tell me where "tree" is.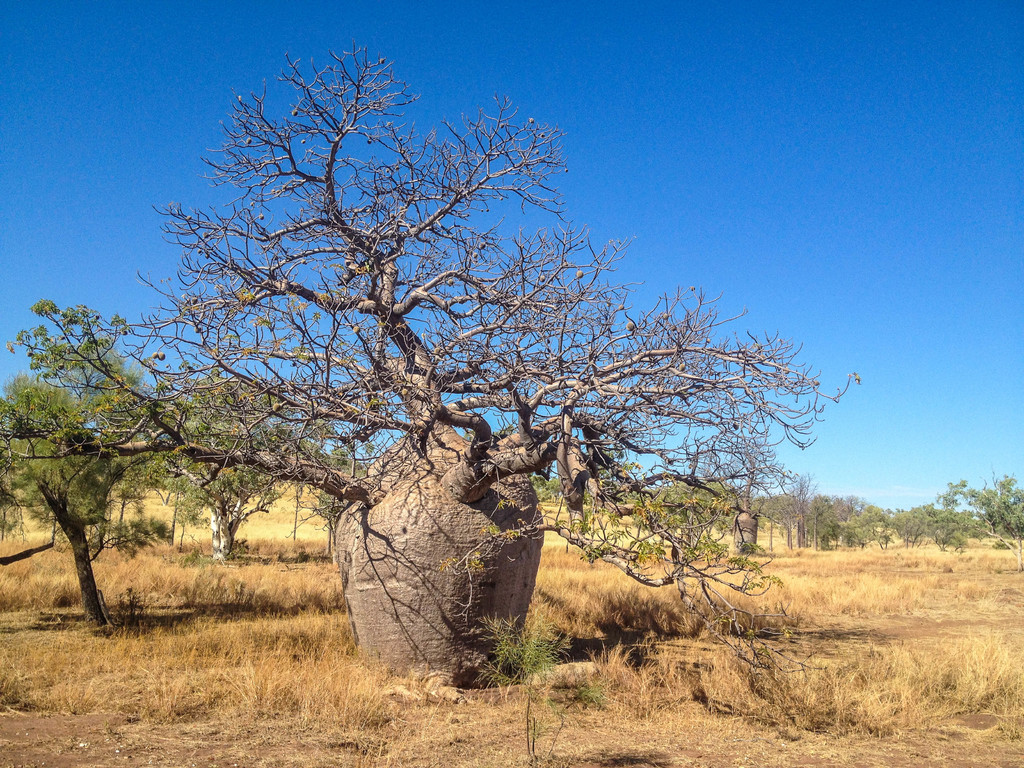
"tree" is at locate(927, 479, 966, 552).
